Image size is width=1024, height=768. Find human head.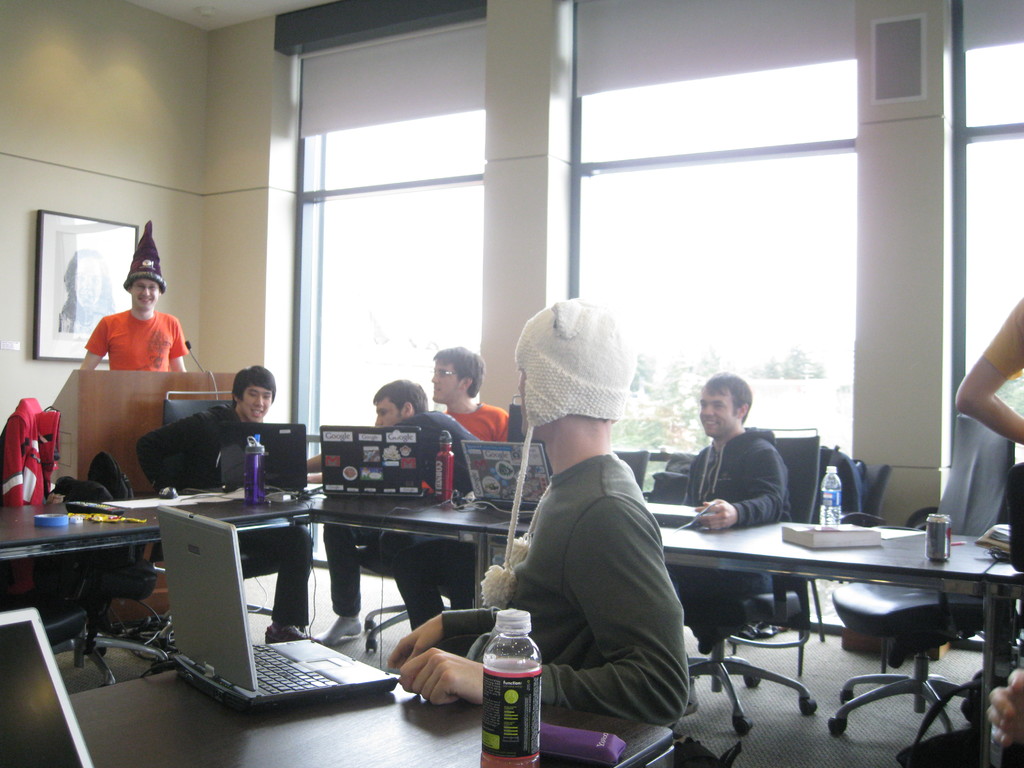
<box>517,298,639,440</box>.
